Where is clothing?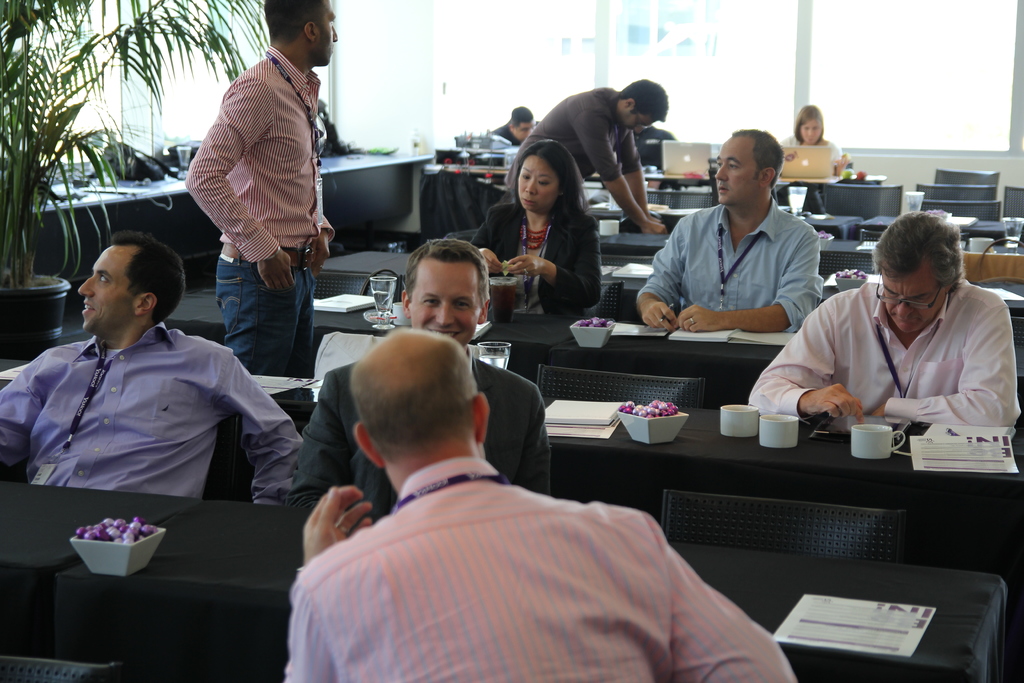
[x1=635, y1=197, x2=828, y2=329].
